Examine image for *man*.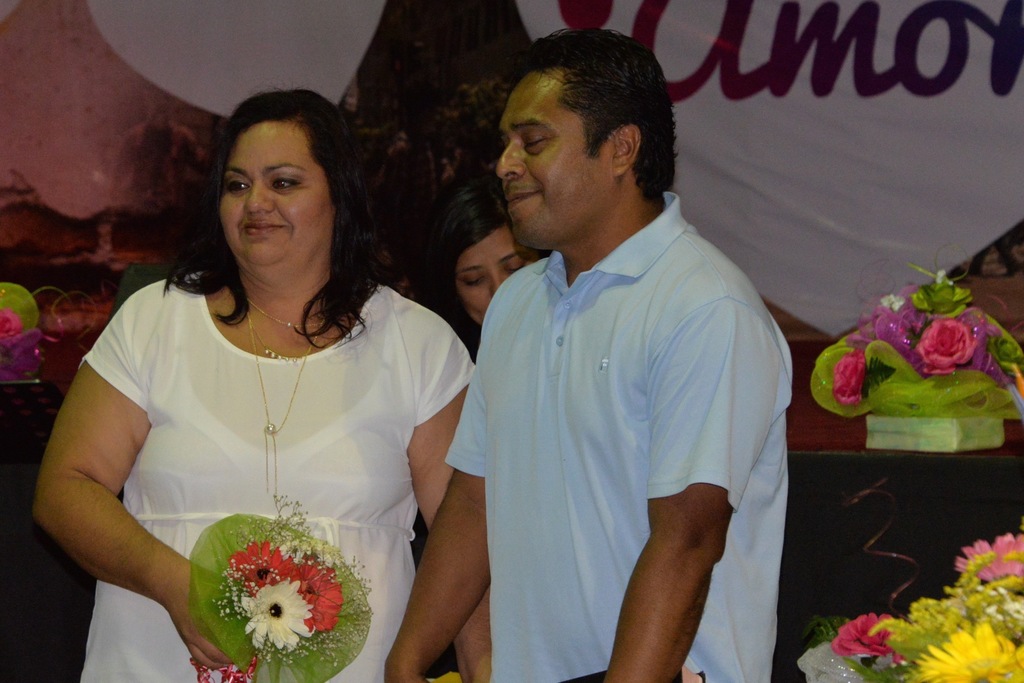
Examination result: 432:32:801:667.
